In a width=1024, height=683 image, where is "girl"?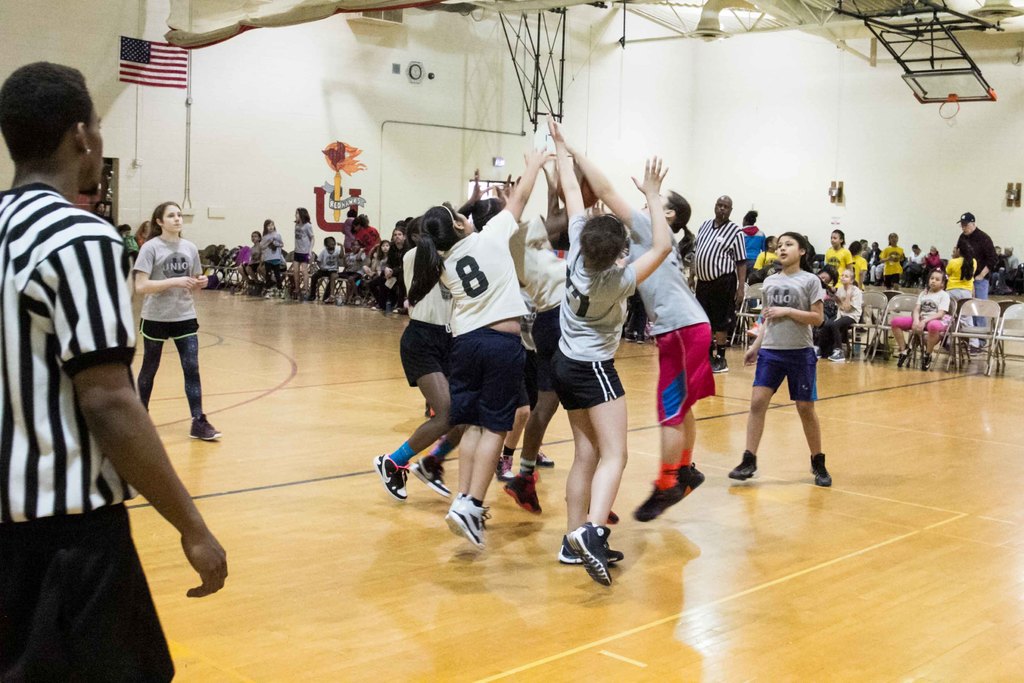
726 231 831 486.
